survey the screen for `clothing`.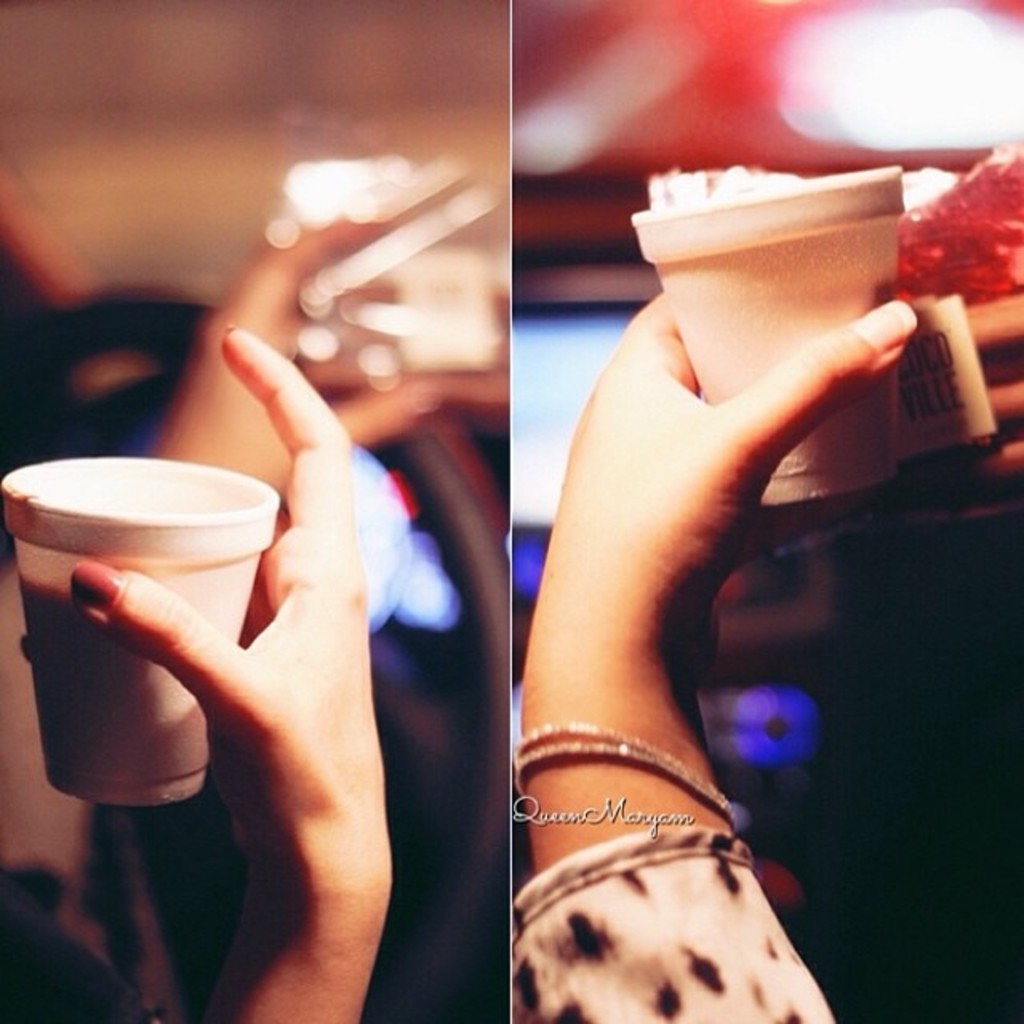
Survey found: BBox(502, 829, 838, 1022).
